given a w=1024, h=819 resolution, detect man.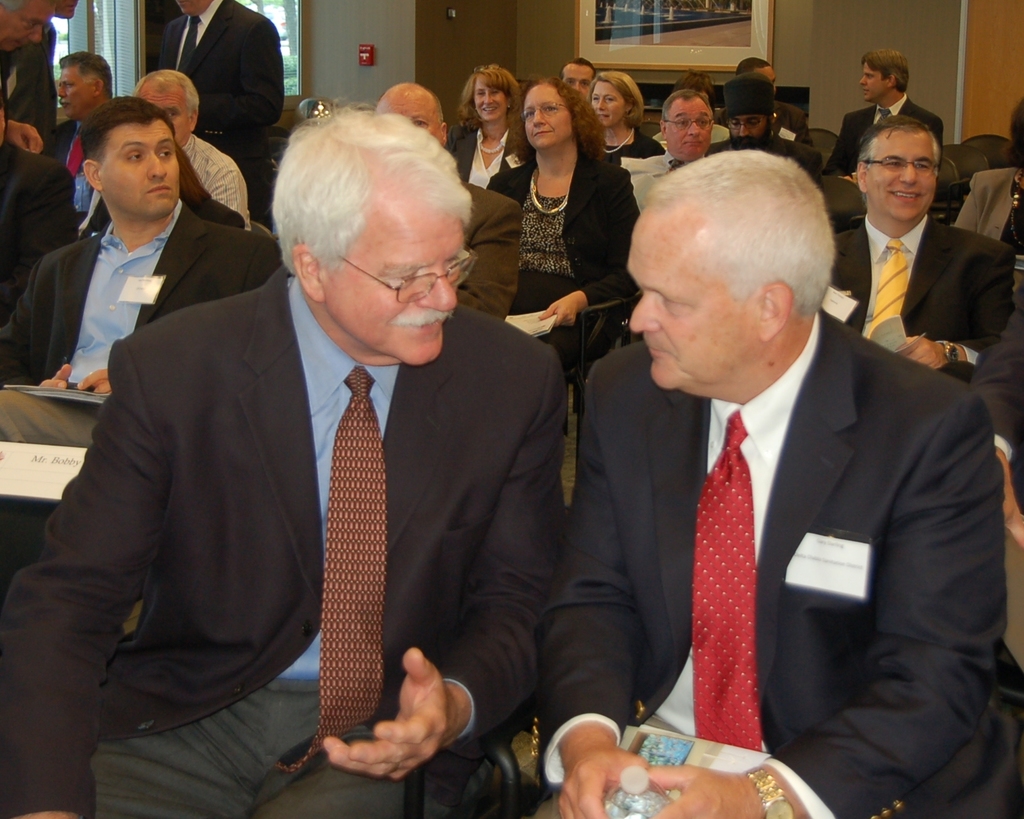
<region>734, 58, 809, 132</region>.
